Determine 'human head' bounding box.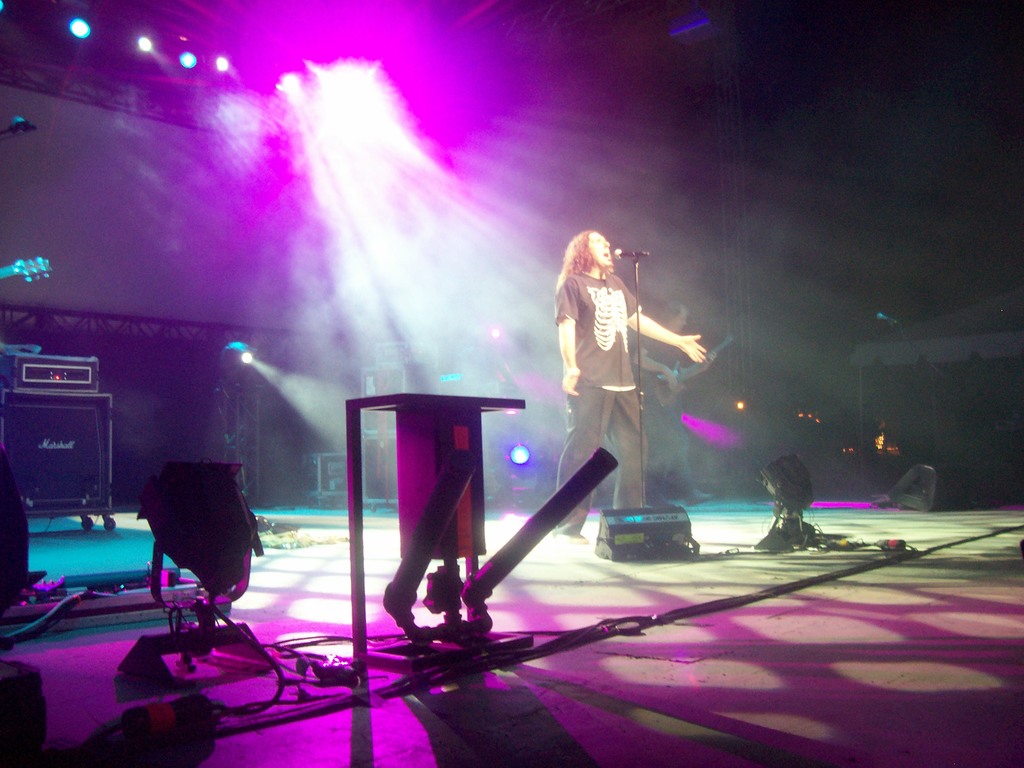
Determined: [left=563, top=228, right=618, bottom=274].
